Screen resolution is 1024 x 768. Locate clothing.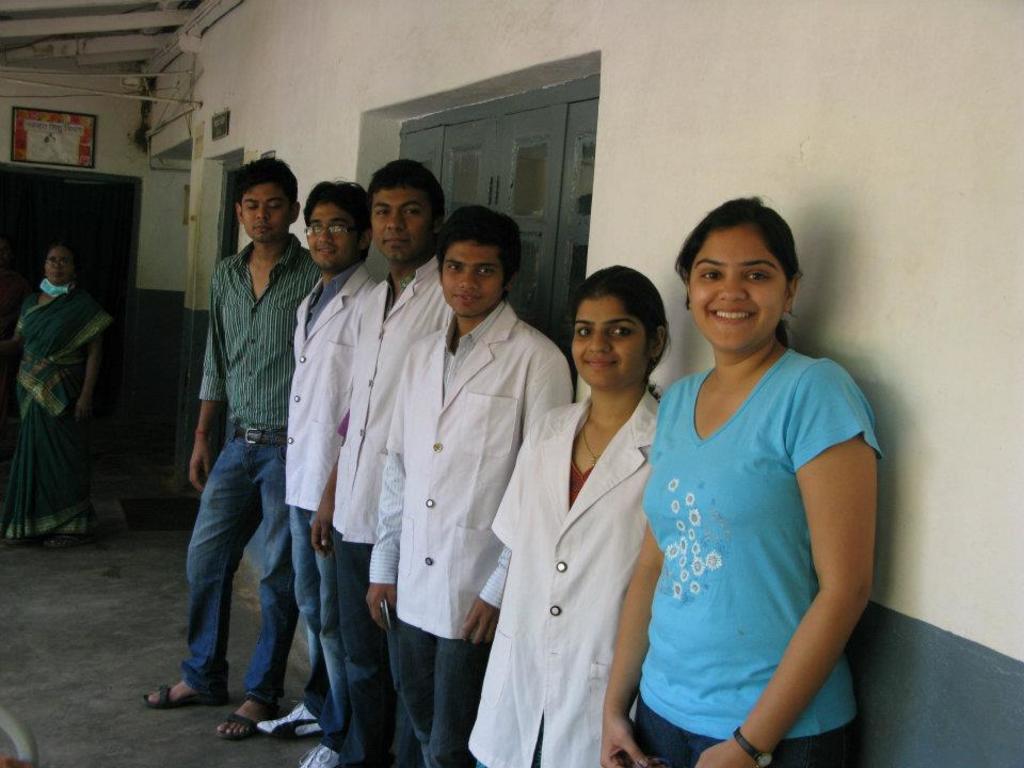
BBox(367, 302, 573, 767).
